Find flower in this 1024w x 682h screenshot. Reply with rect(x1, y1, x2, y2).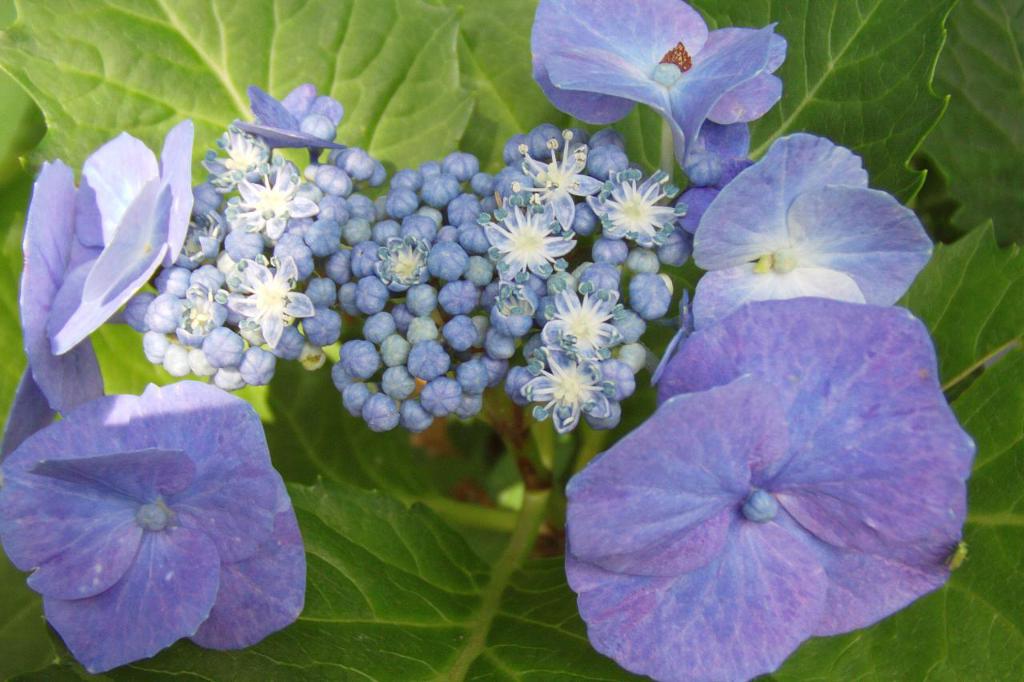
rect(234, 89, 351, 157).
